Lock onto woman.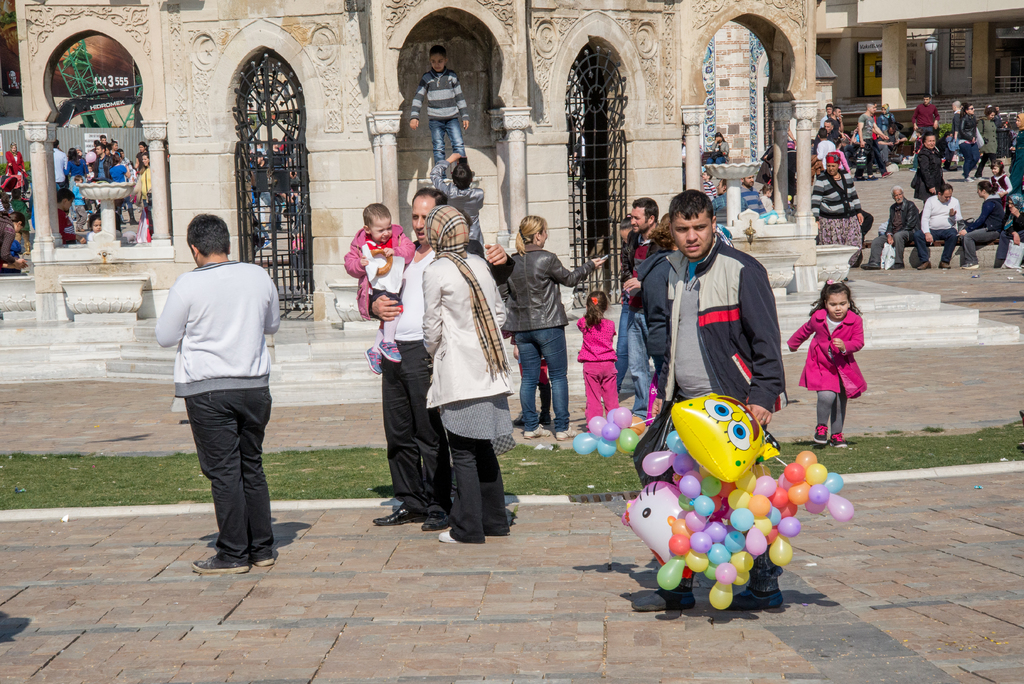
Locked: left=419, top=206, right=514, bottom=548.
